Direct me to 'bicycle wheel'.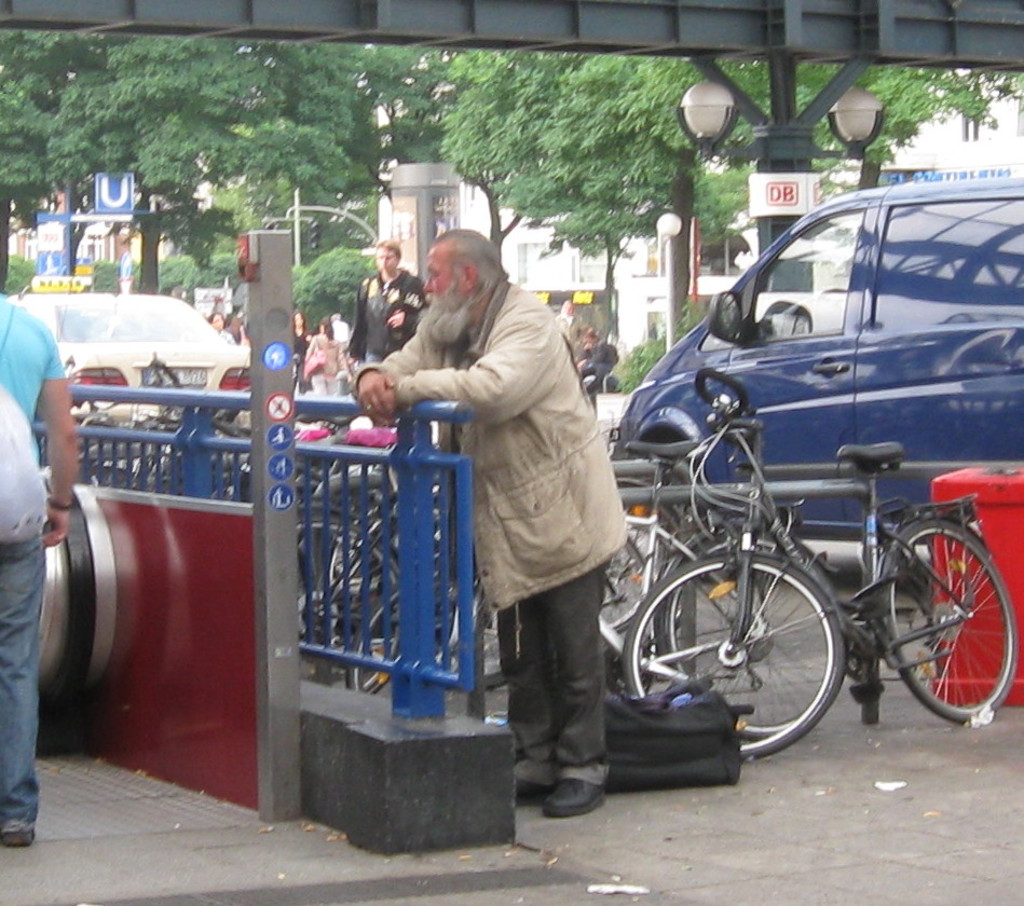
Direction: [901, 516, 1016, 733].
